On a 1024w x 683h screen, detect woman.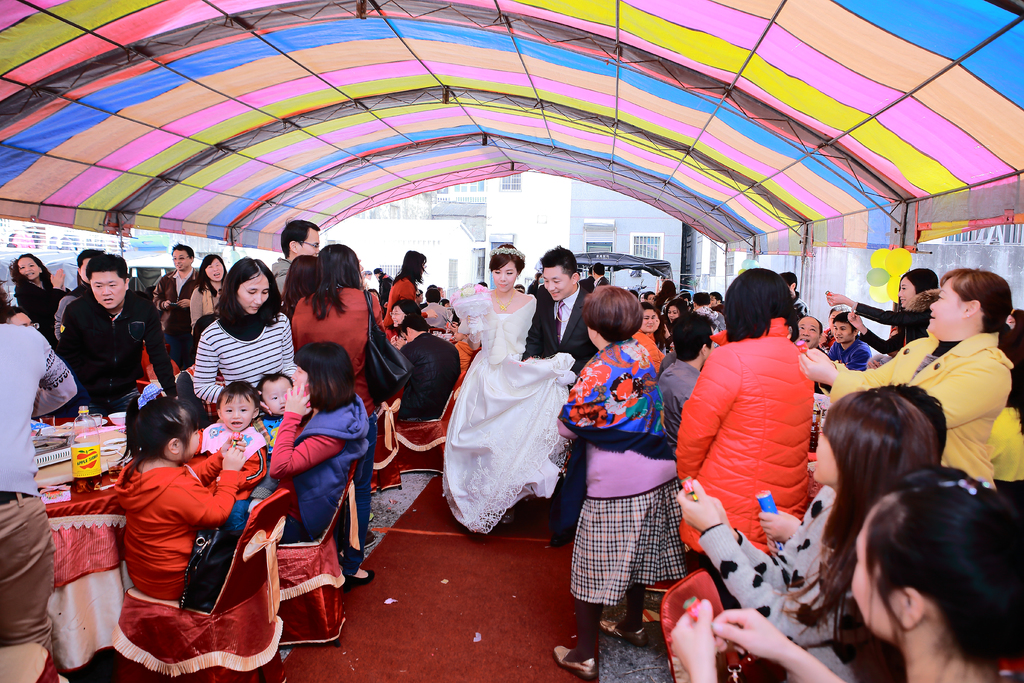
<box>666,383,947,682</box>.
